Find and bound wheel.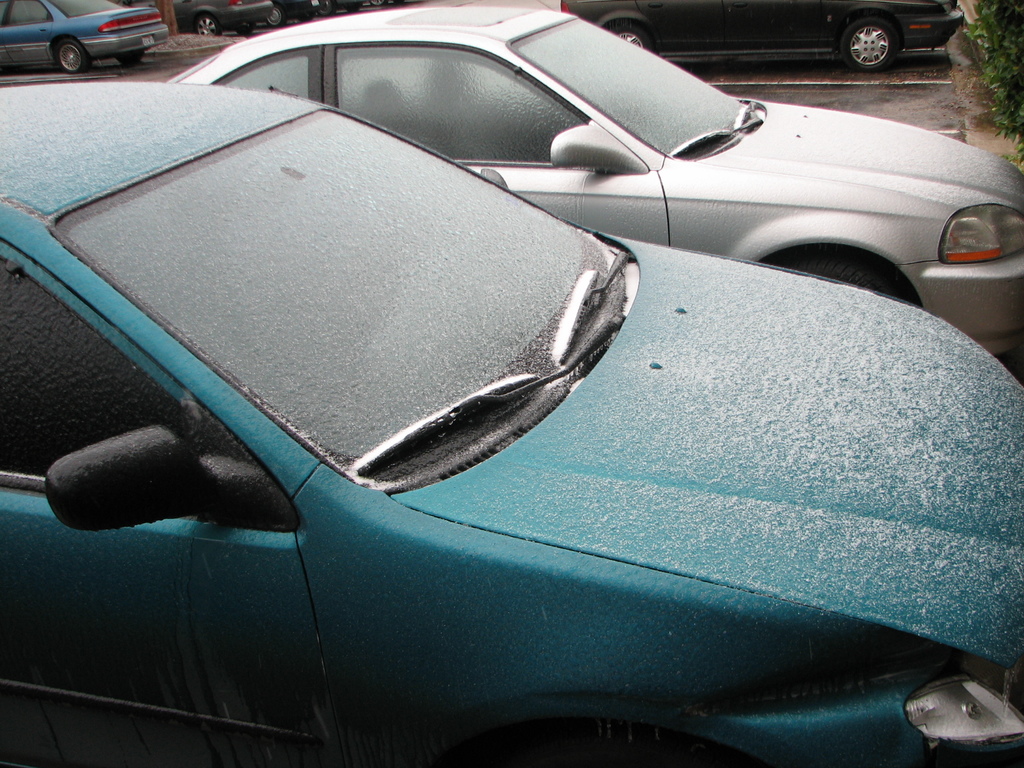
Bound: <bbox>768, 247, 900, 296</bbox>.
